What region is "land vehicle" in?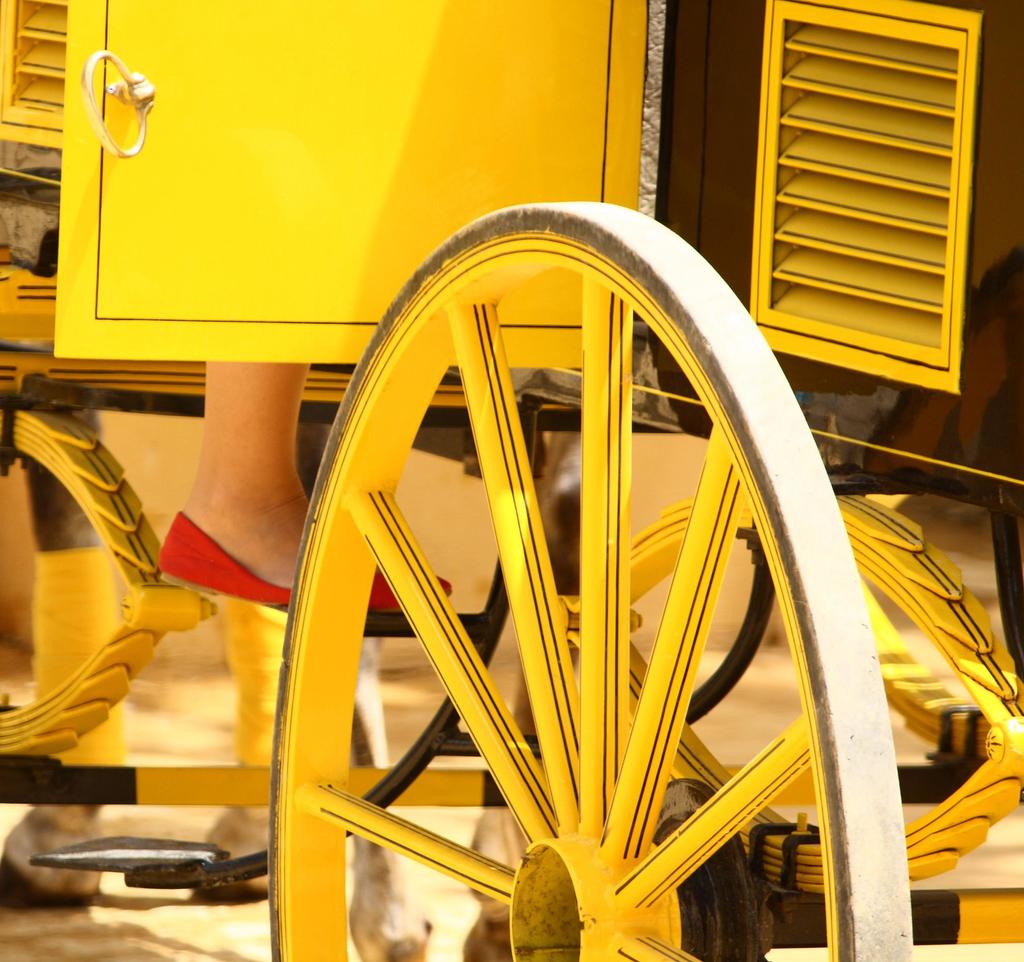
region(0, 0, 1023, 961).
